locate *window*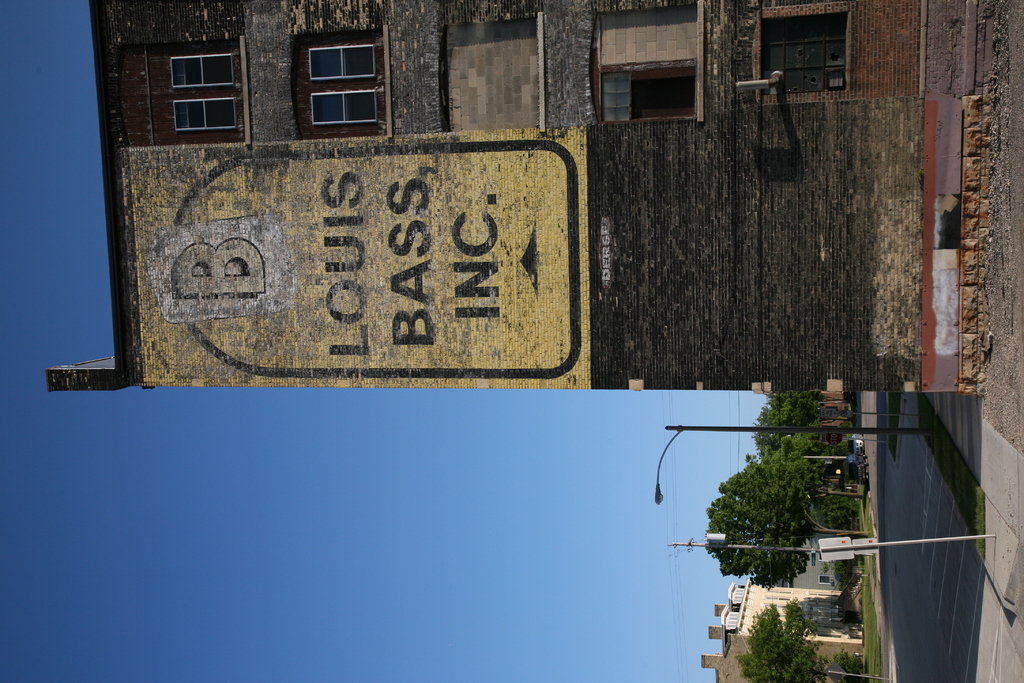
select_region(175, 98, 245, 126)
